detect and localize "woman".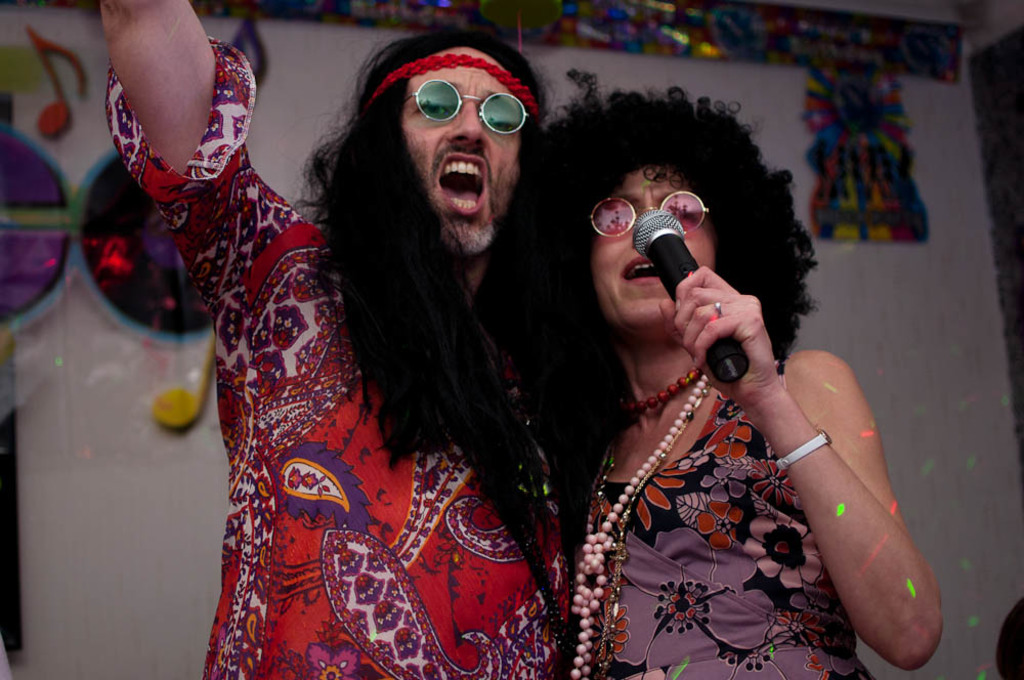
Localized at select_region(513, 83, 938, 673).
